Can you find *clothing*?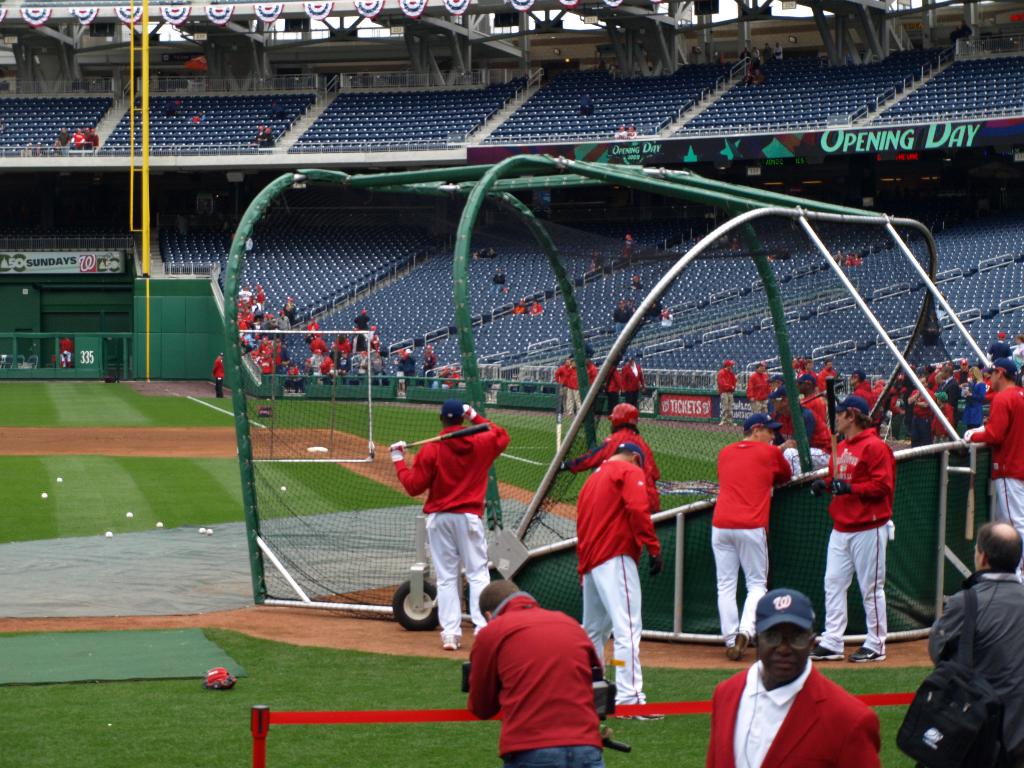
Yes, bounding box: box(927, 566, 1023, 767).
